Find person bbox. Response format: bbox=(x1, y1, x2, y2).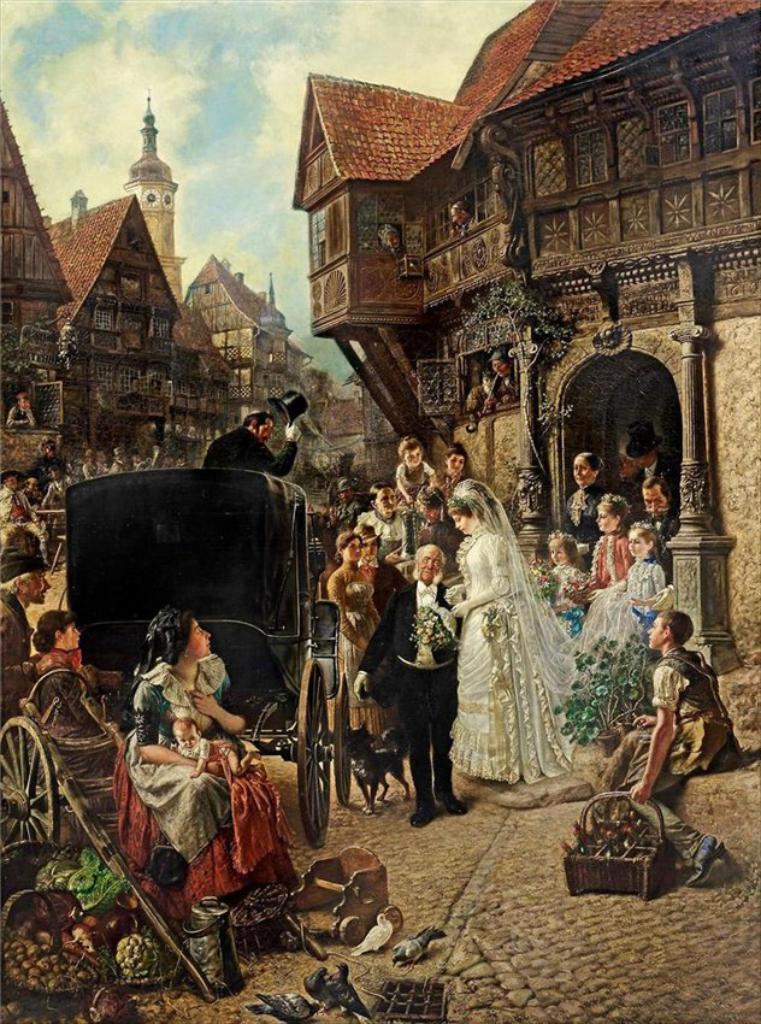
bbox=(0, 434, 190, 514).
